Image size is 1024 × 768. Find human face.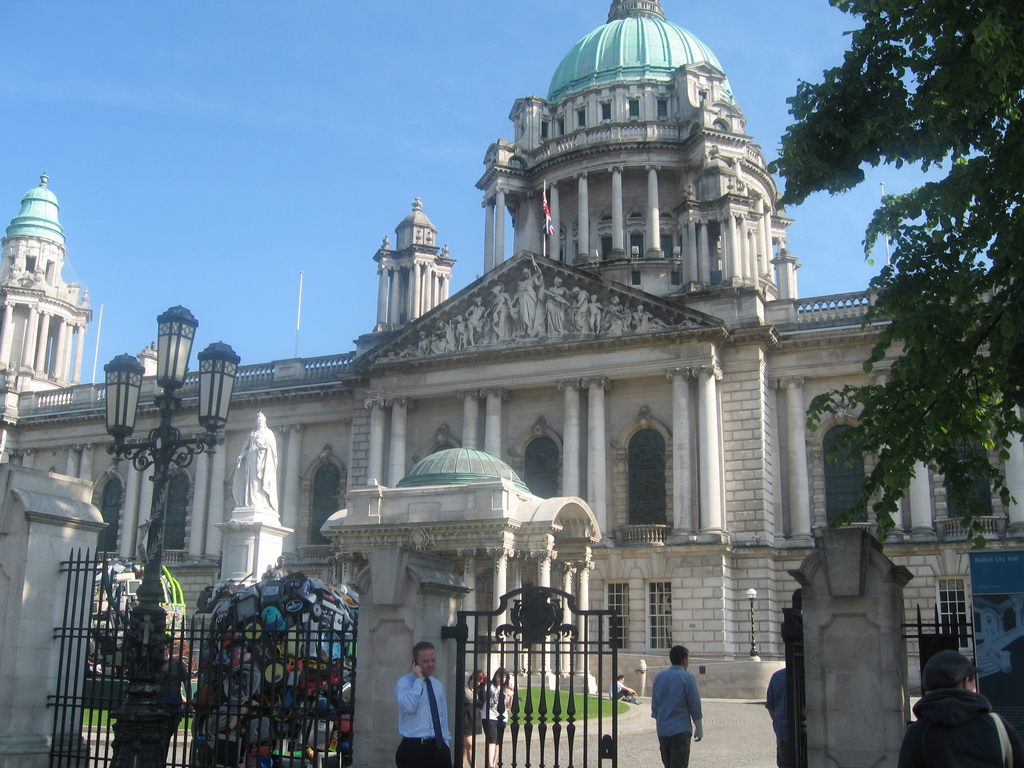
(418,652,435,672).
